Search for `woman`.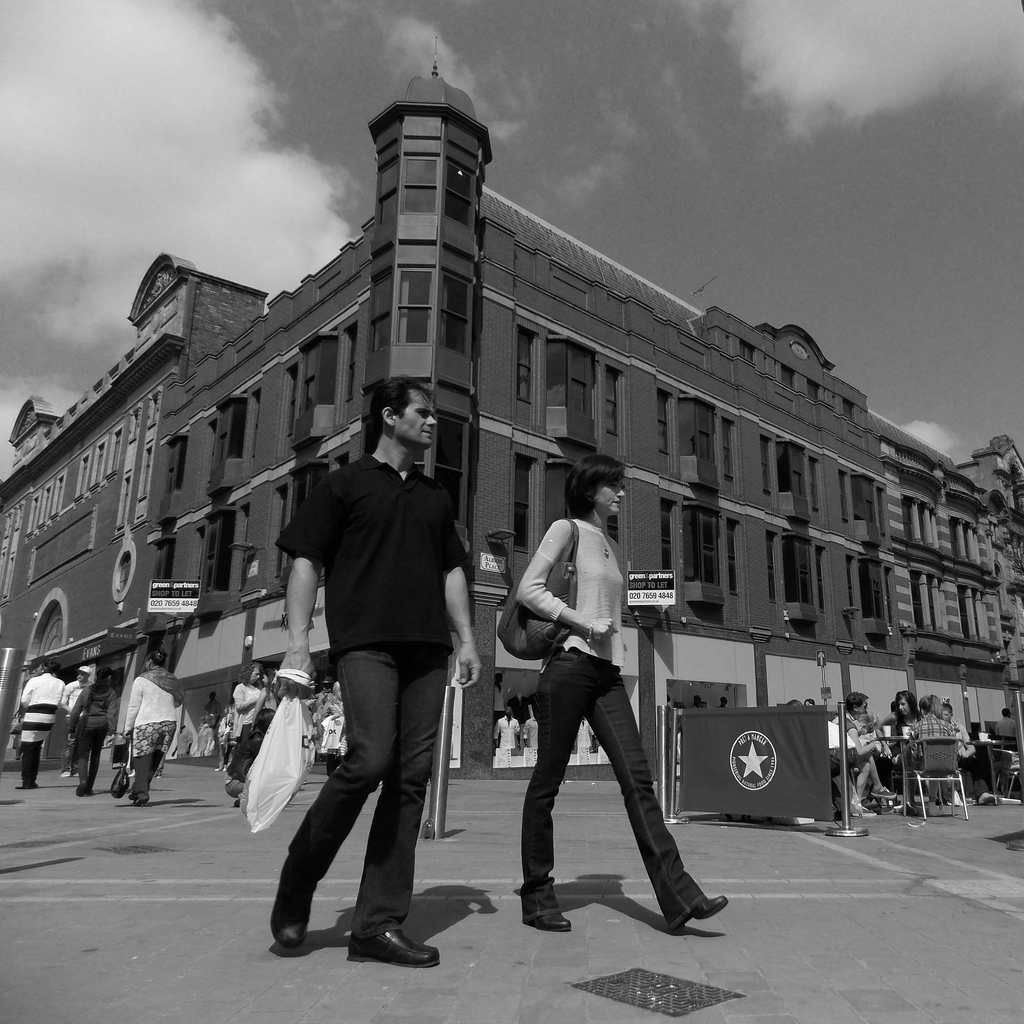
Found at [225,662,263,784].
